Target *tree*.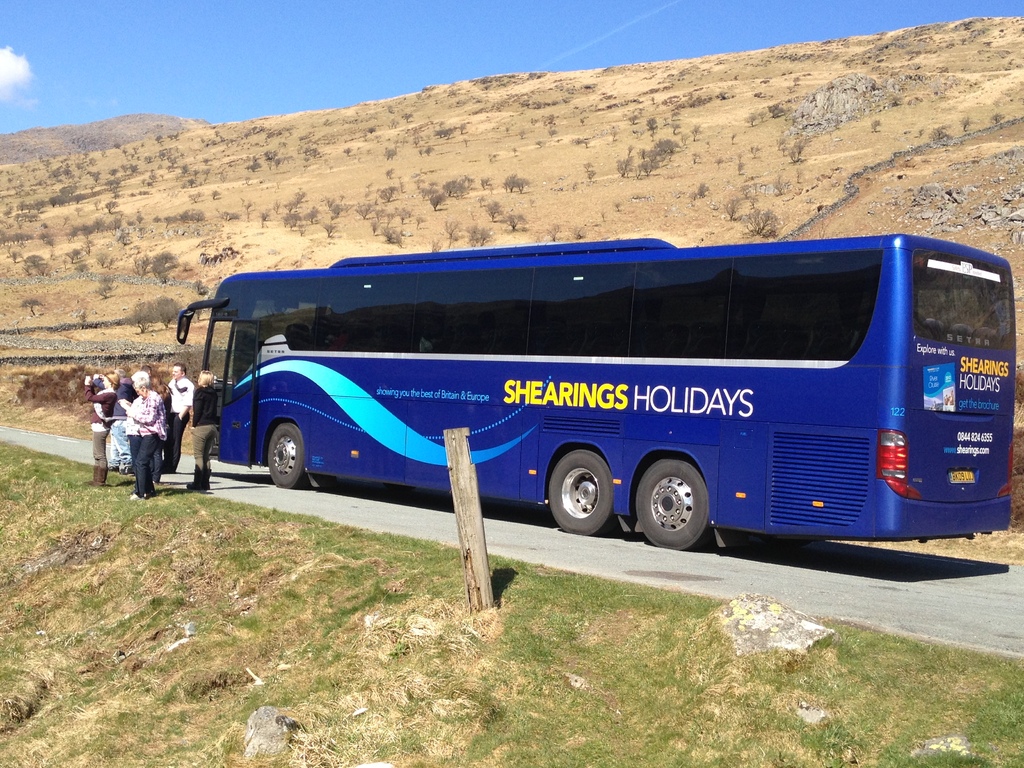
Target region: (351, 202, 371, 220).
